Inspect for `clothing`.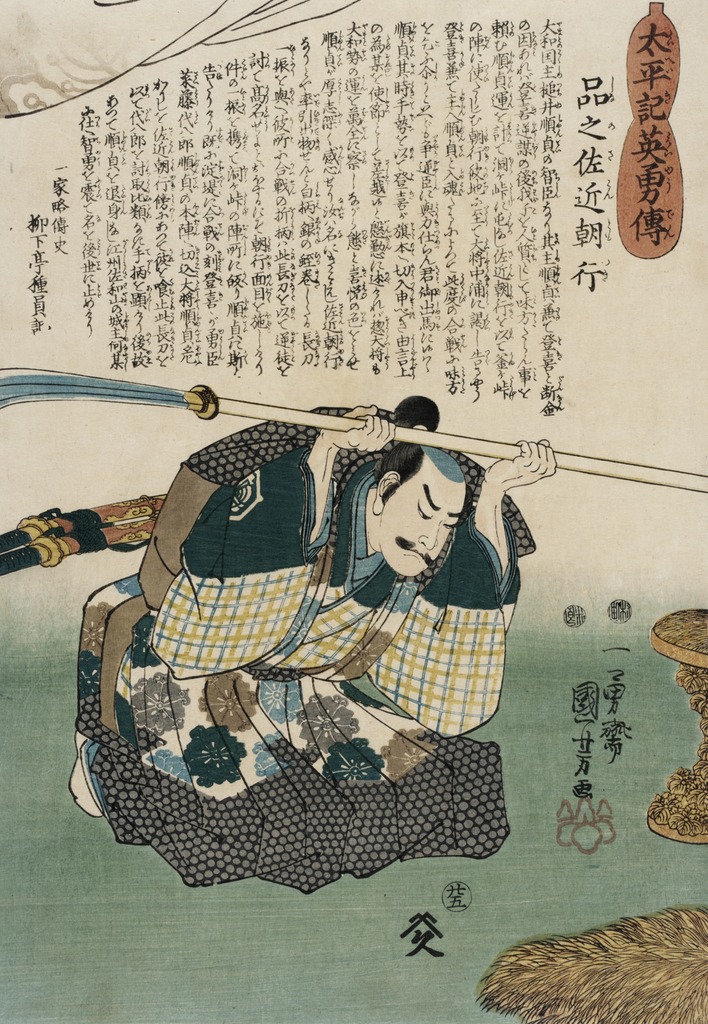
Inspection: pyautogui.locateOnScreen(50, 372, 577, 858).
